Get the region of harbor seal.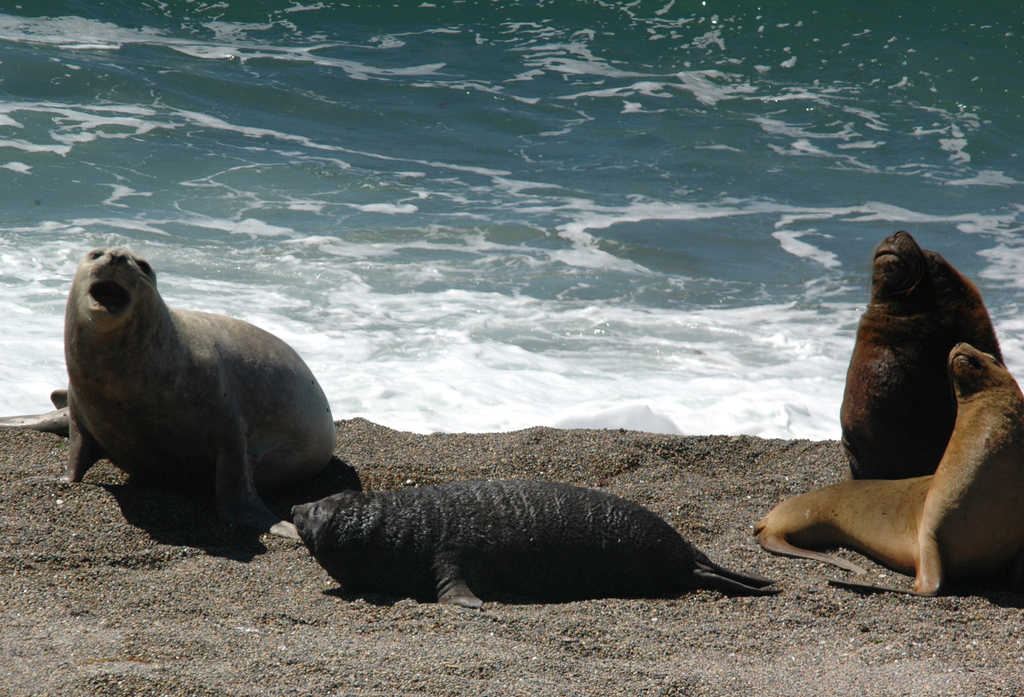
287/479/770/609.
